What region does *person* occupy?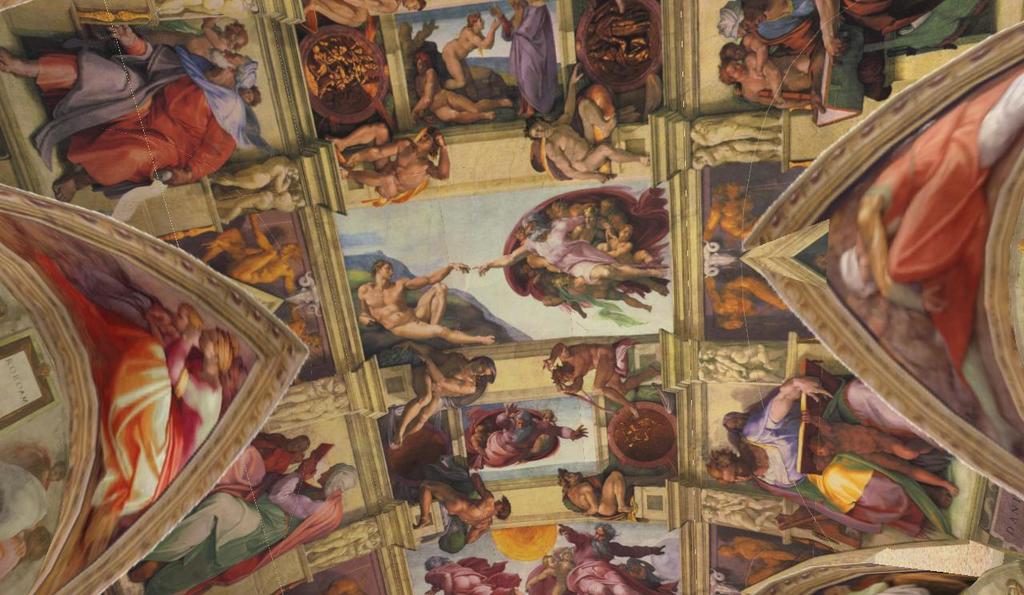
pyautogui.locateOnScreen(302, 0, 425, 30).
